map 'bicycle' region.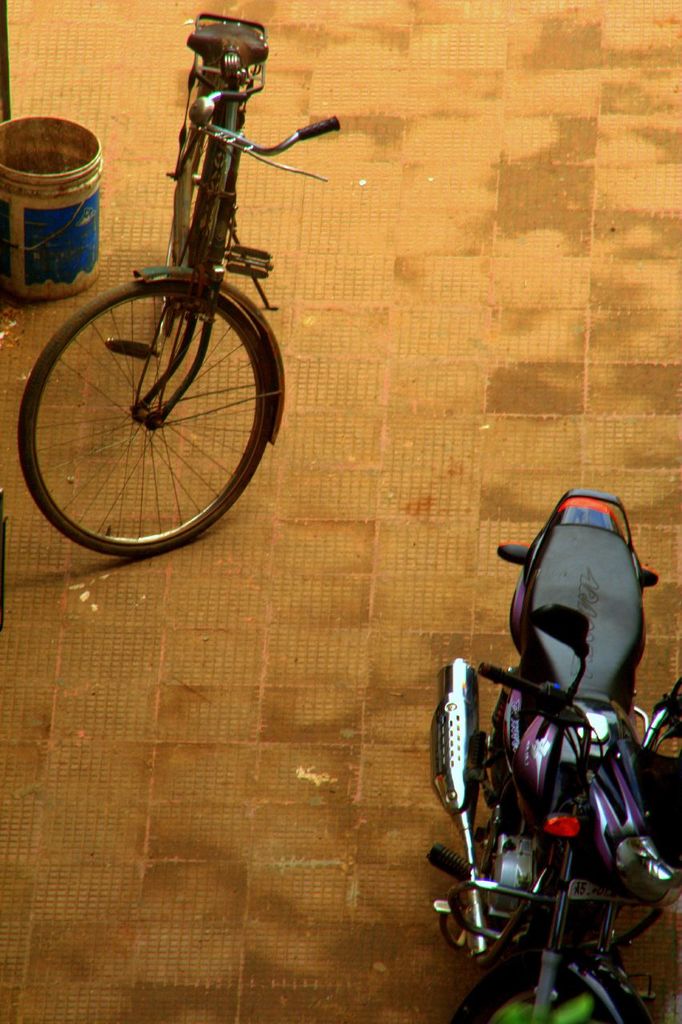
Mapped to BBox(6, 5, 337, 583).
